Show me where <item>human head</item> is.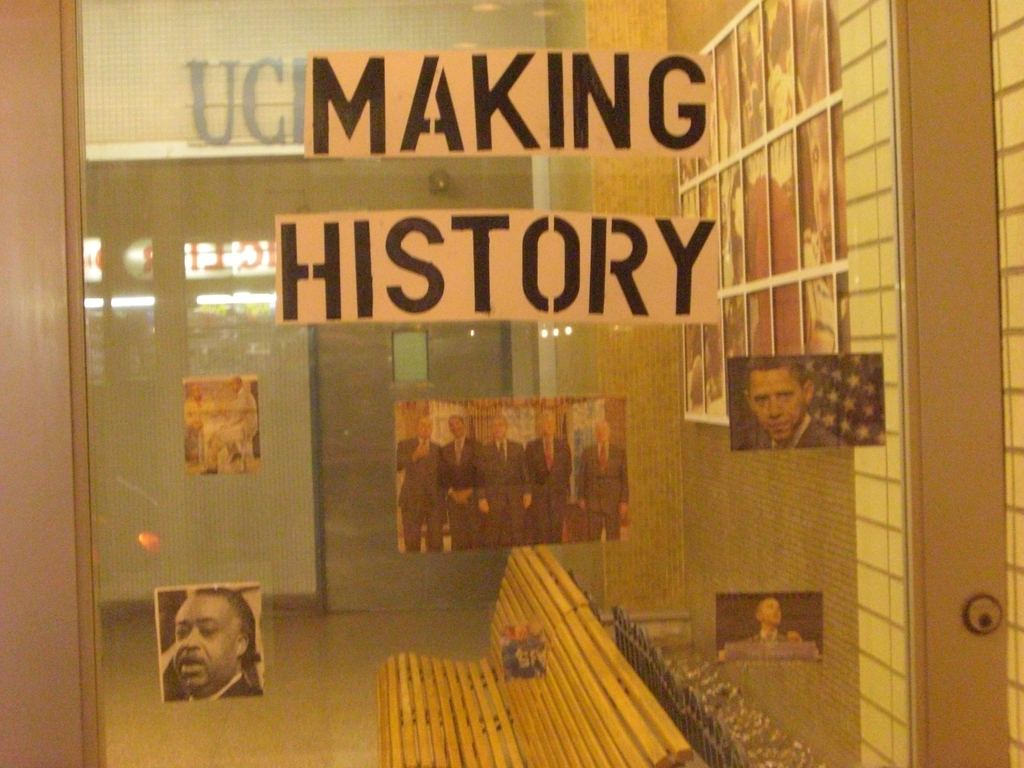
<item>human head</item> is at crop(491, 413, 508, 436).
